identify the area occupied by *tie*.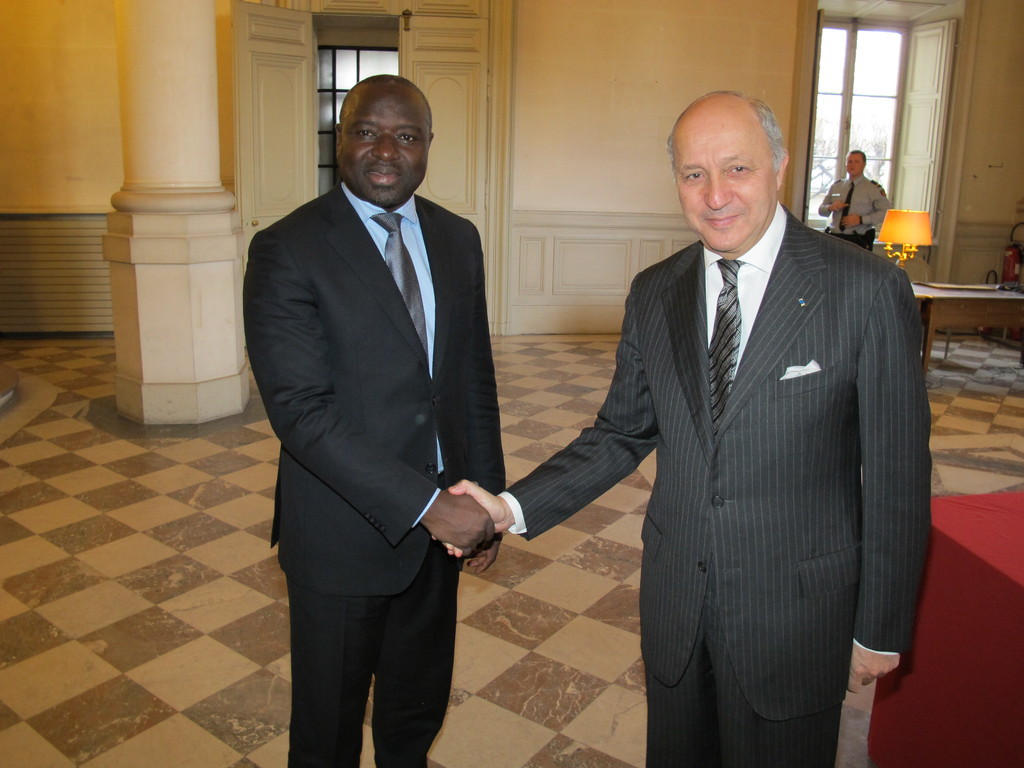
Area: (left=372, top=212, right=426, bottom=360).
